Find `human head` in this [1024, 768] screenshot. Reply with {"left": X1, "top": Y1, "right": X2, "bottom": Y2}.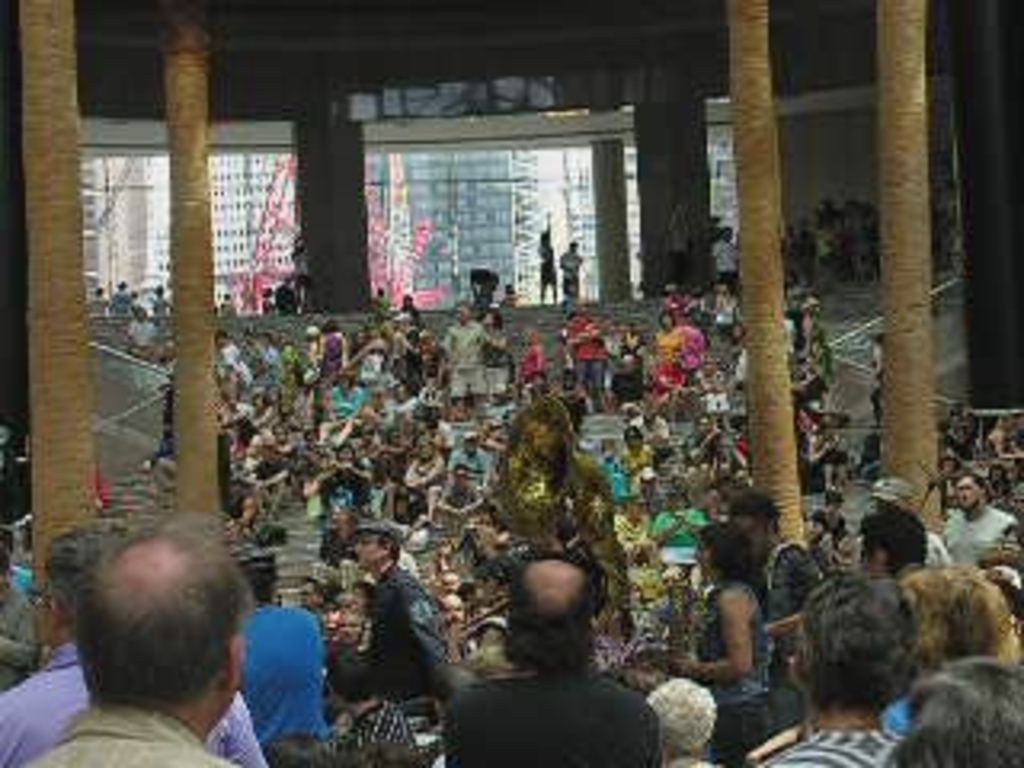
{"left": 691, "top": 515, "right": 749, "bottom": 579}.
